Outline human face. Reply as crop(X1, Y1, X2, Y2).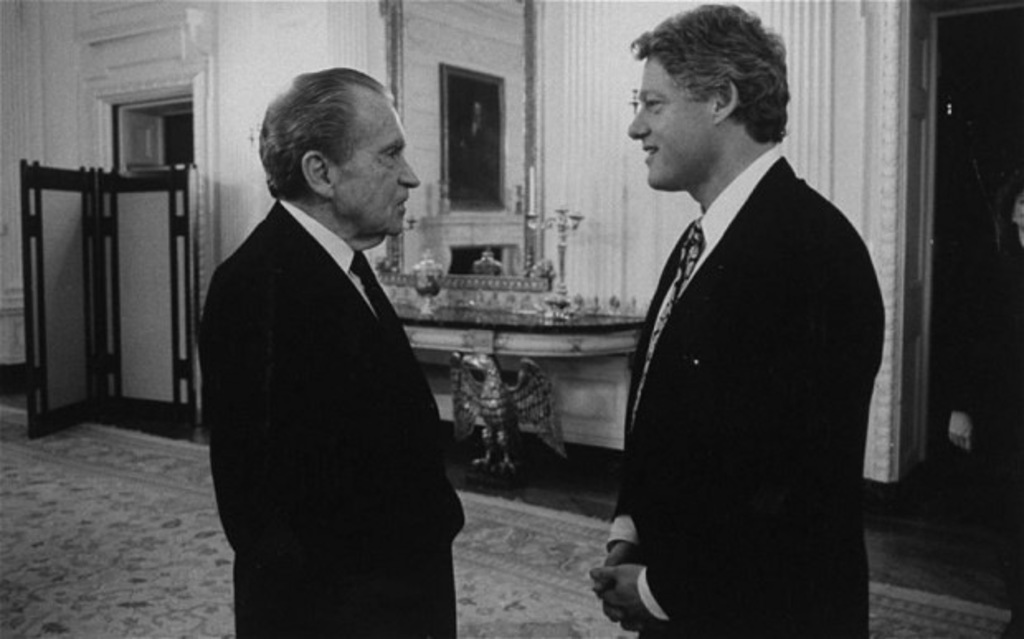
crop(335, 88, 420, 231).
